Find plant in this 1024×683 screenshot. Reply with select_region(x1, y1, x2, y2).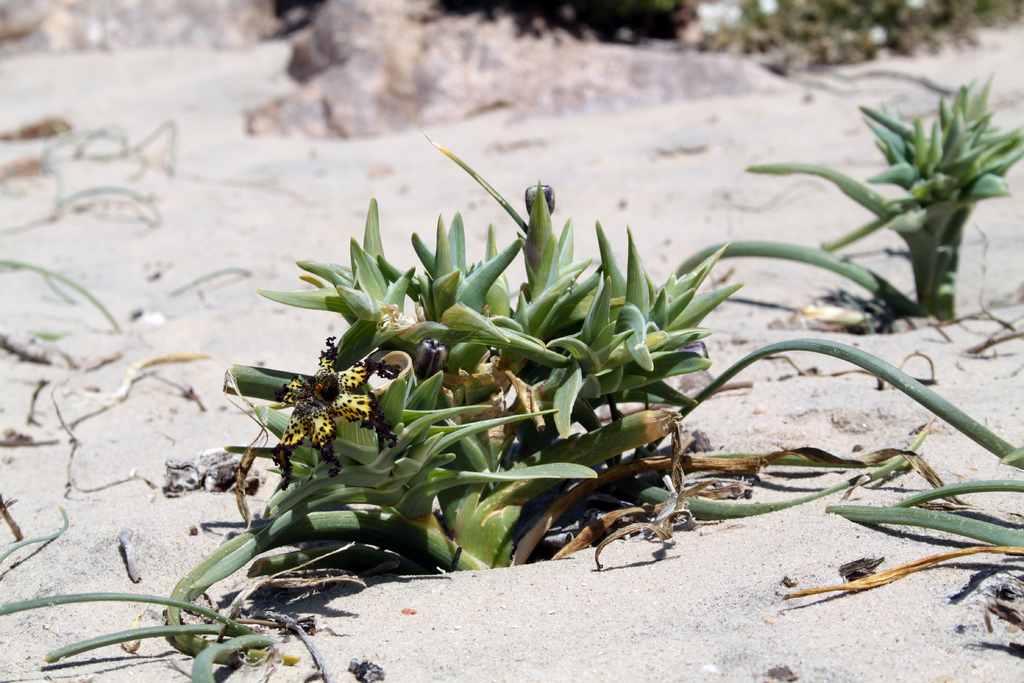
select_region(0, 582, 289, 682).
